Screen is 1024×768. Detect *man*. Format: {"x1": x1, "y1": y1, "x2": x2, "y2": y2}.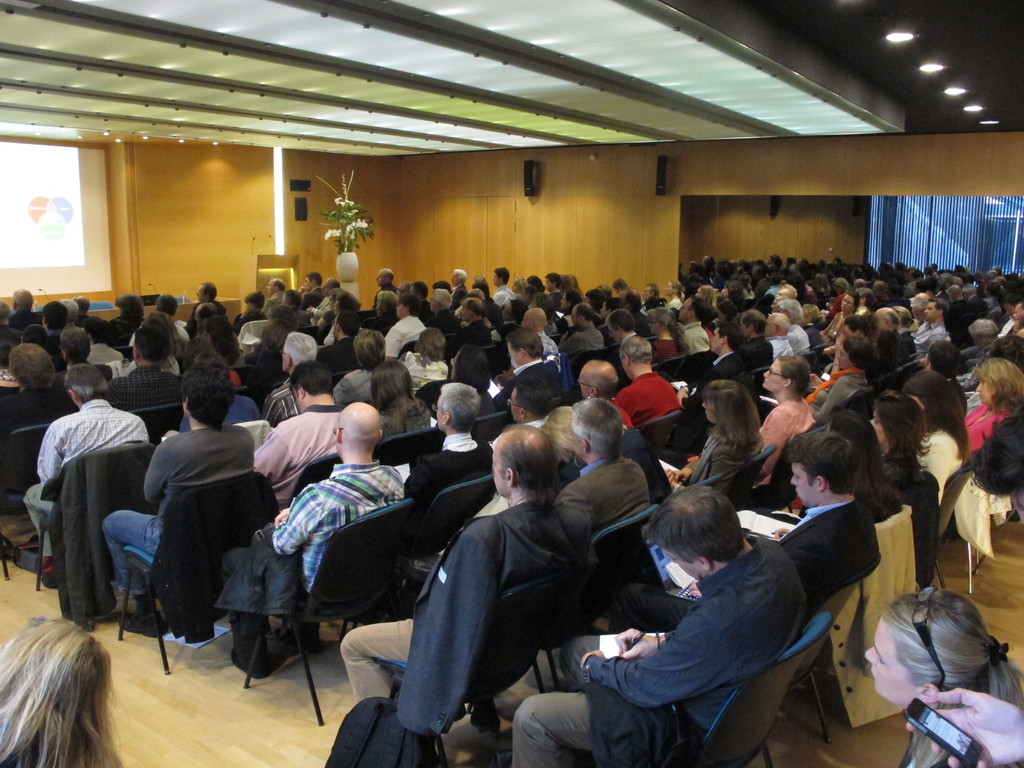
{"x1": 912, "y1": 301, "x2": 954, "y2": 355}.
